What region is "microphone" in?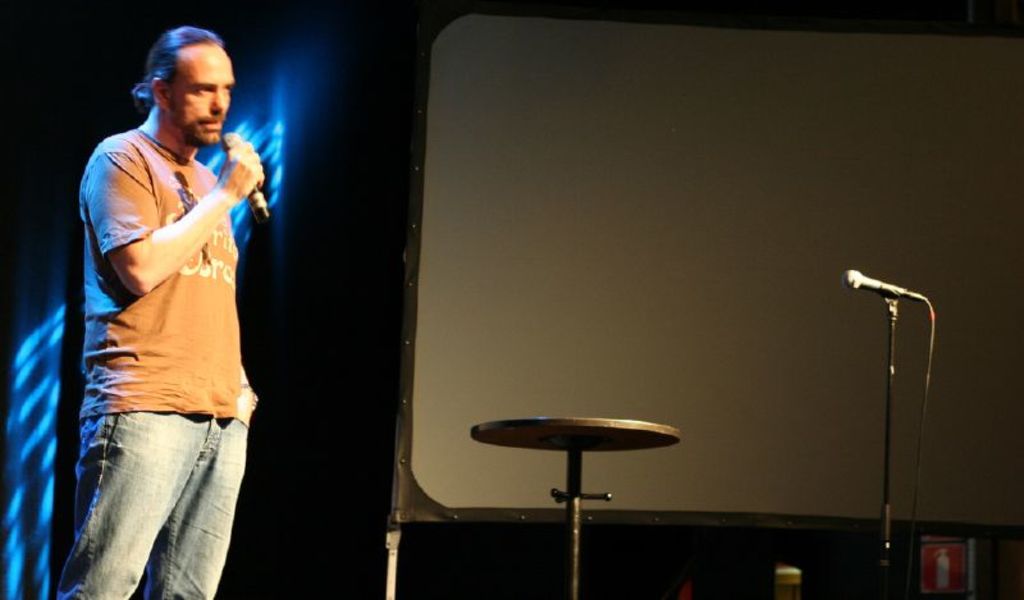
x1=224, y1=130, x2=271, y2=224.
